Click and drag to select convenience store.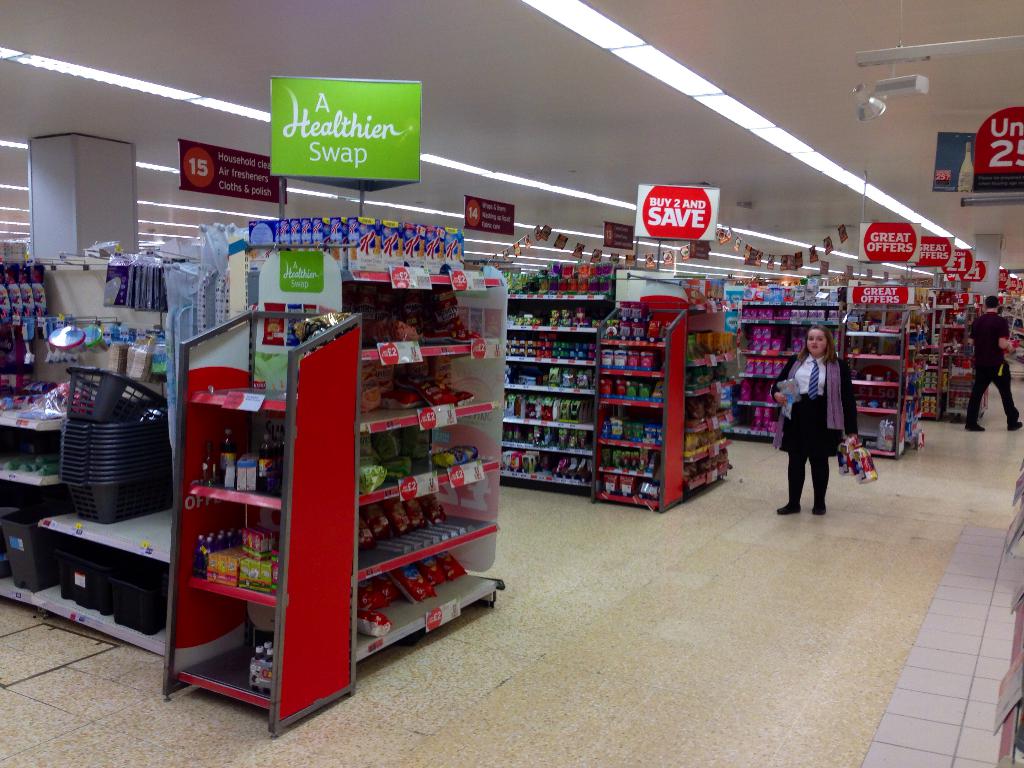
Selection: box=[0, 44, 977, 716].
